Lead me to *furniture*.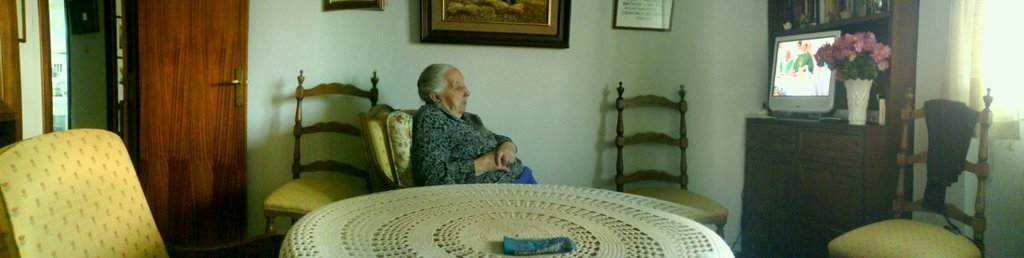
Lead to bbox=[358, 102, 420, 190].
